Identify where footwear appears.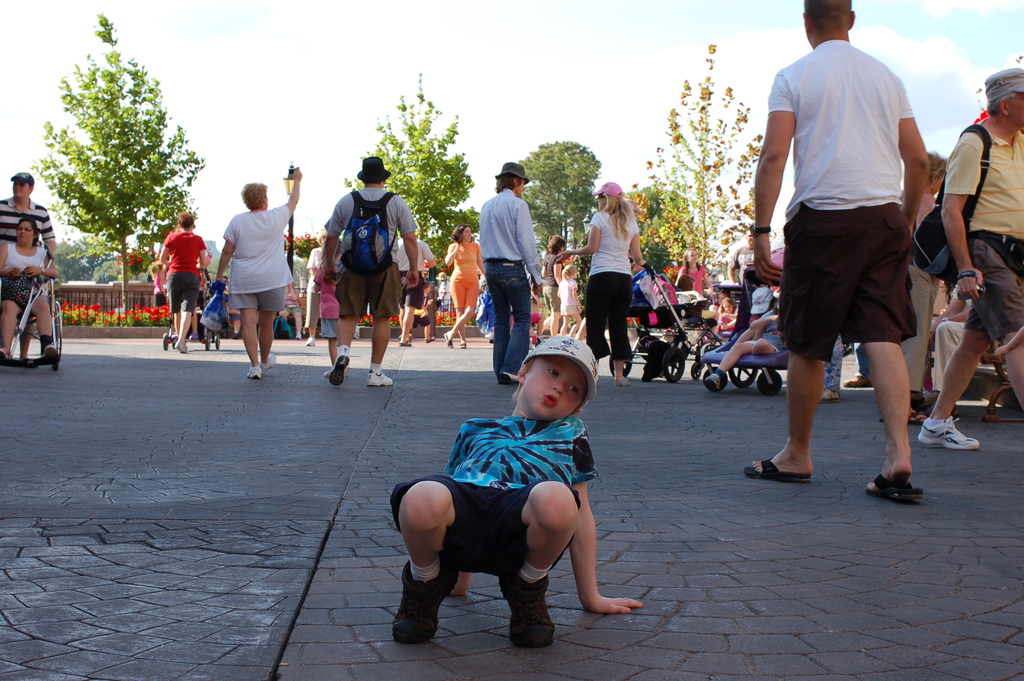
Appears at l=842, t=373, r=870, b=385.
